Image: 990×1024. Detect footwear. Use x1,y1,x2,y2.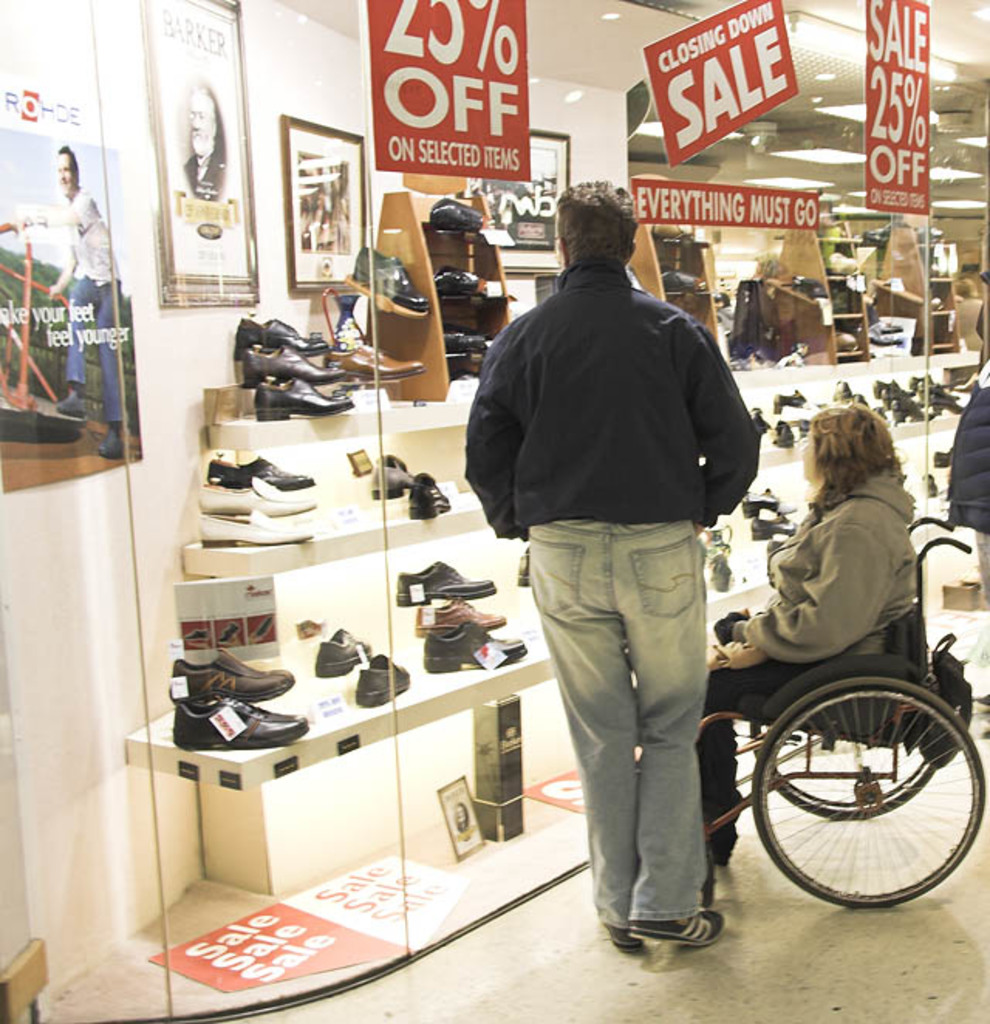
56,393,90,418.
